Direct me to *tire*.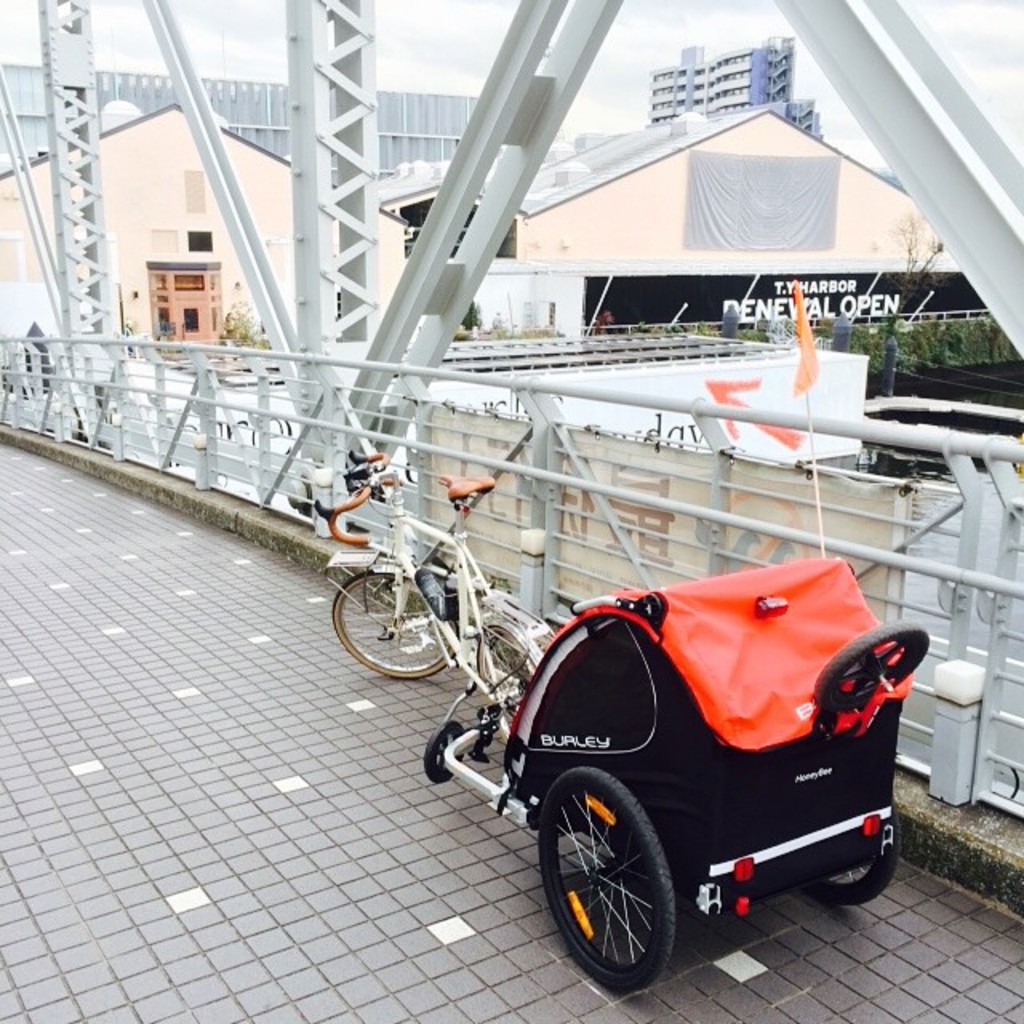
Direction: (x1=536, y1=770, x2=664, y2=989).
